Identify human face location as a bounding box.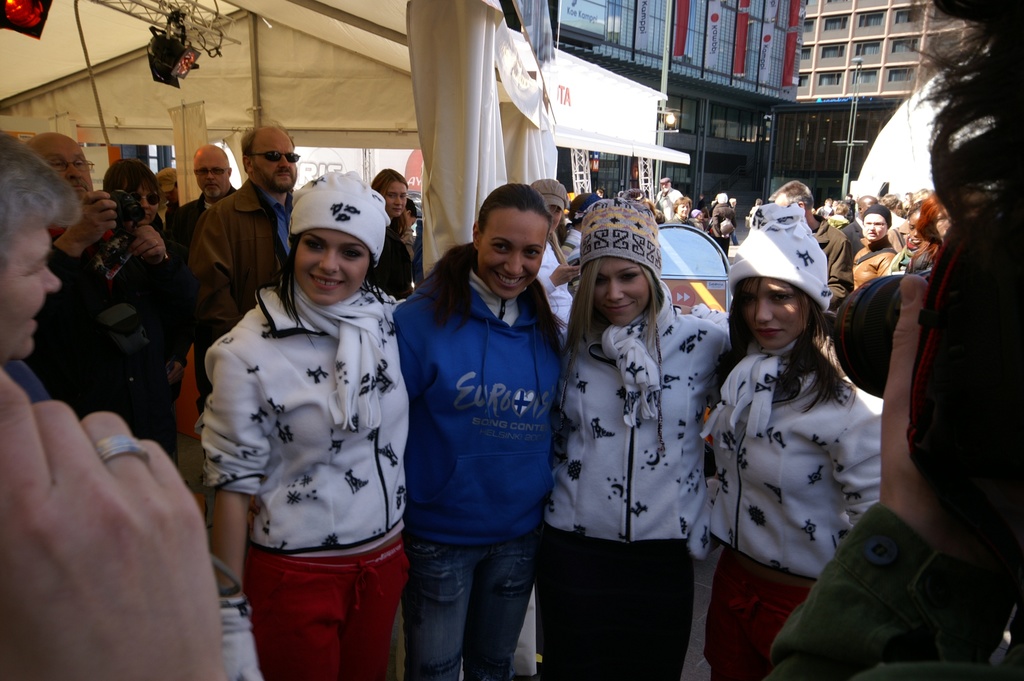
[left=771, top=193, right=791, bottom=208].
